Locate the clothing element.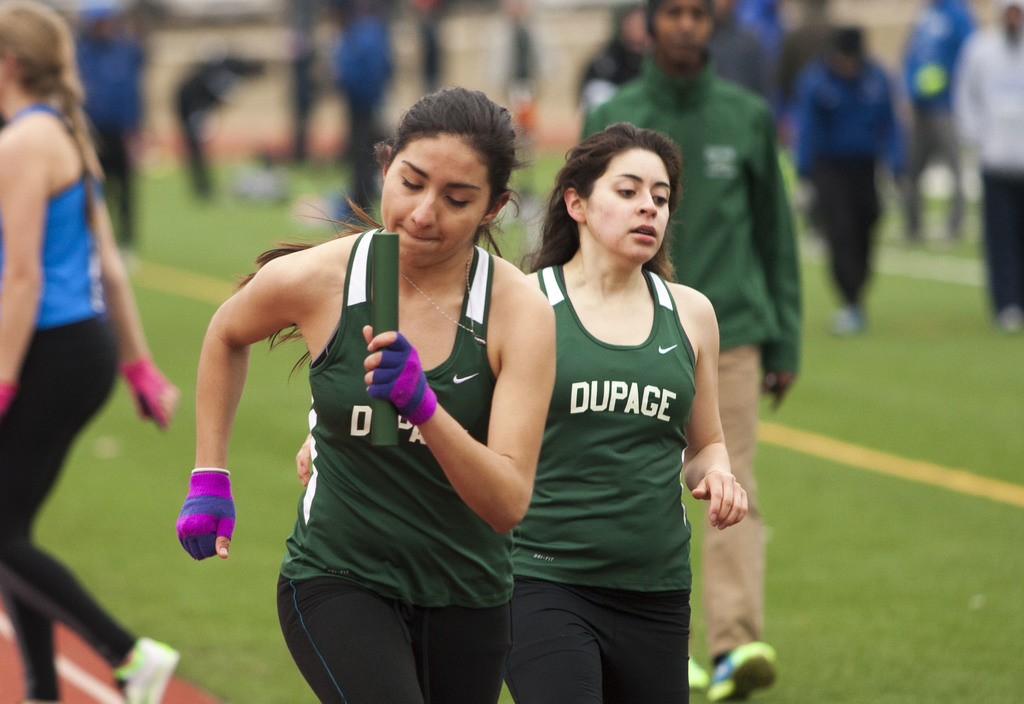
Element bbox: x1=276, y1=238, x2=532, y2=703.
